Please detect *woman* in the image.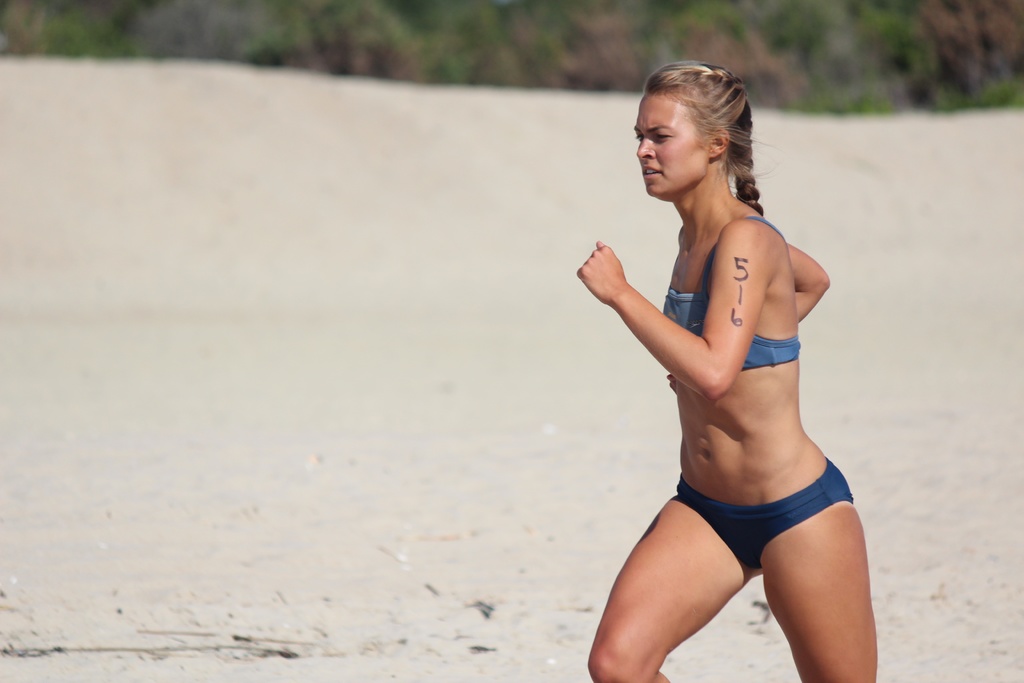
<box>575,76,897,682</box>.
